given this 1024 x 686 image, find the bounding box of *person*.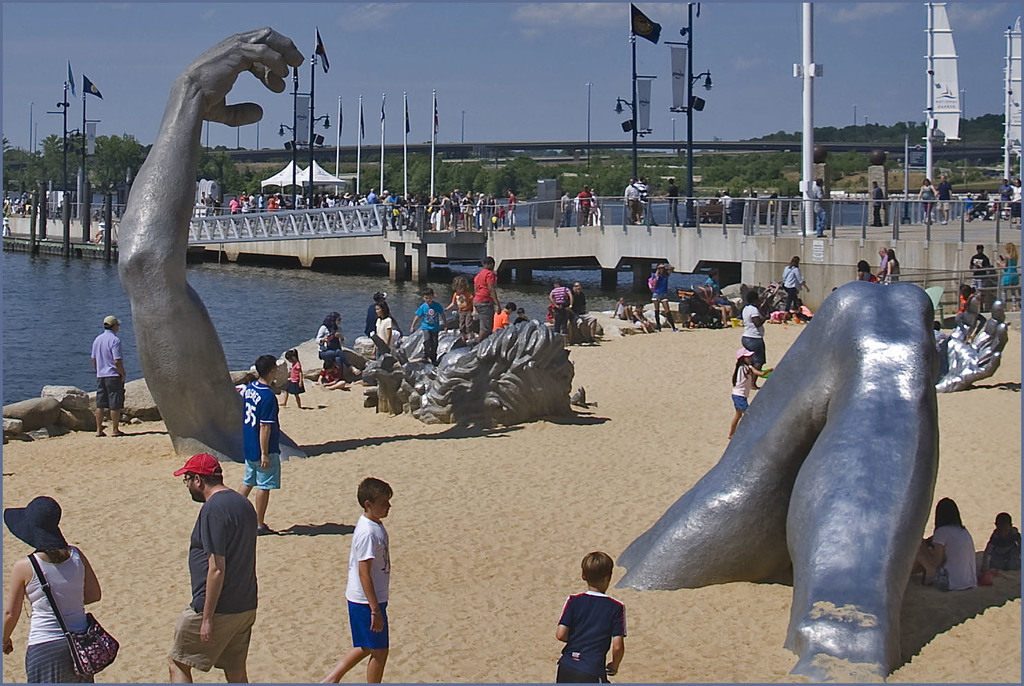
rect(648, 260, 683, 330).
